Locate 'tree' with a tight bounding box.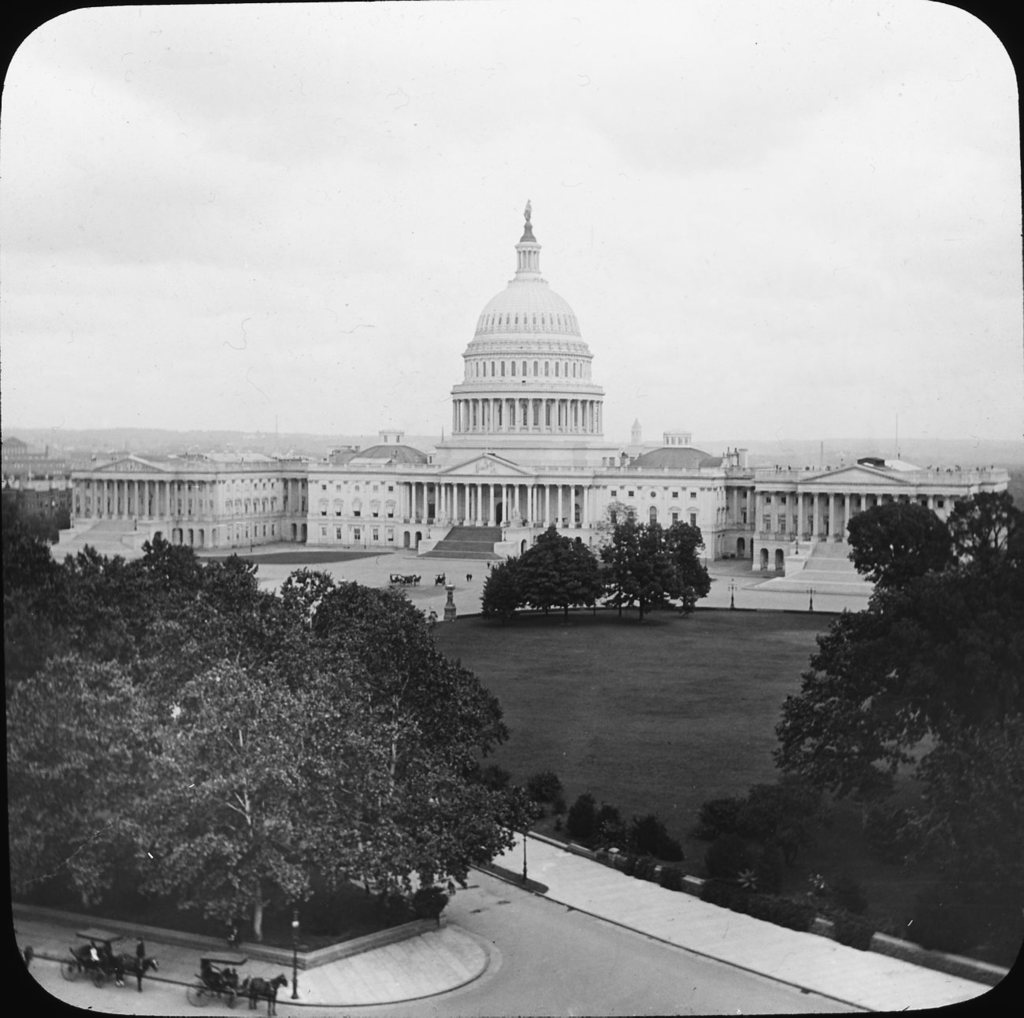
831/905/874/954.
